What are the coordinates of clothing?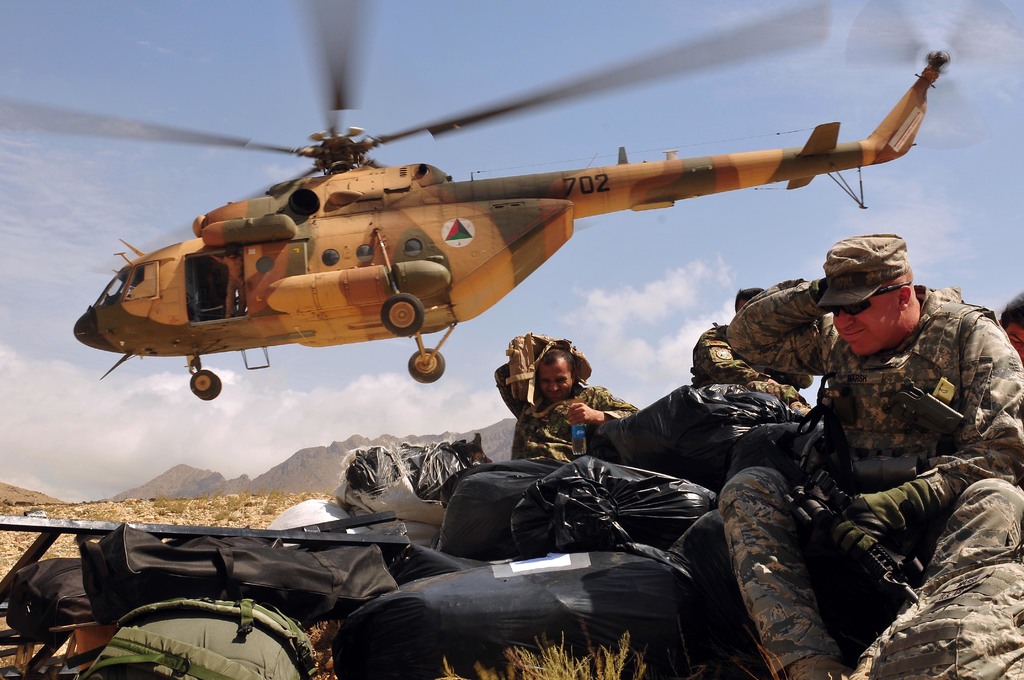
<box>746,248,1010,649</box>.
